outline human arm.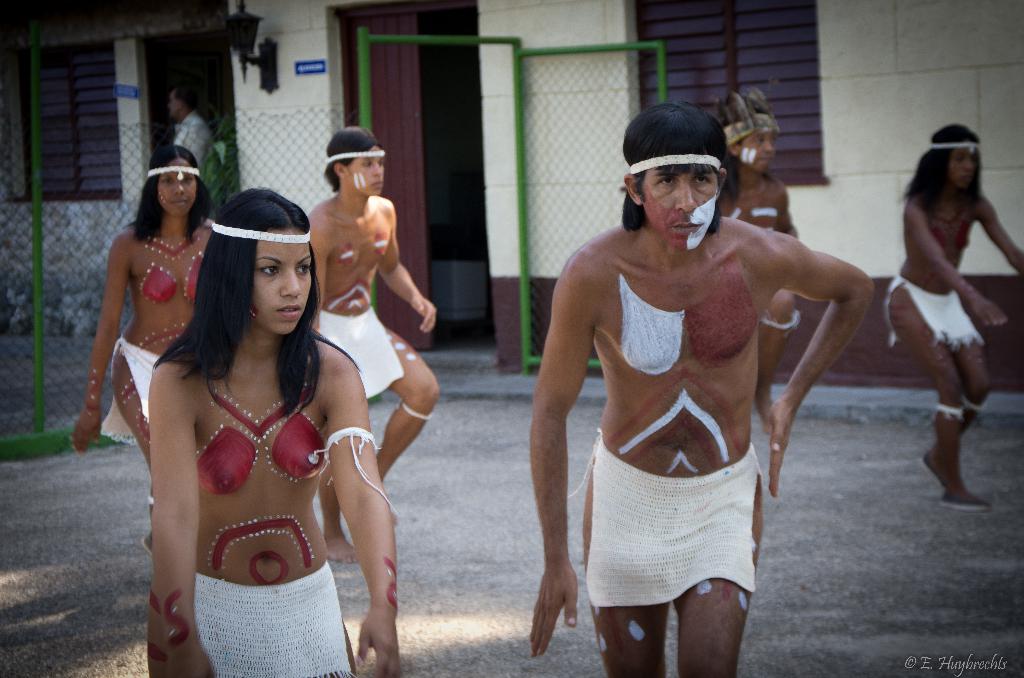
Outline: [left=767, top=225, right=884, bottom=502].
